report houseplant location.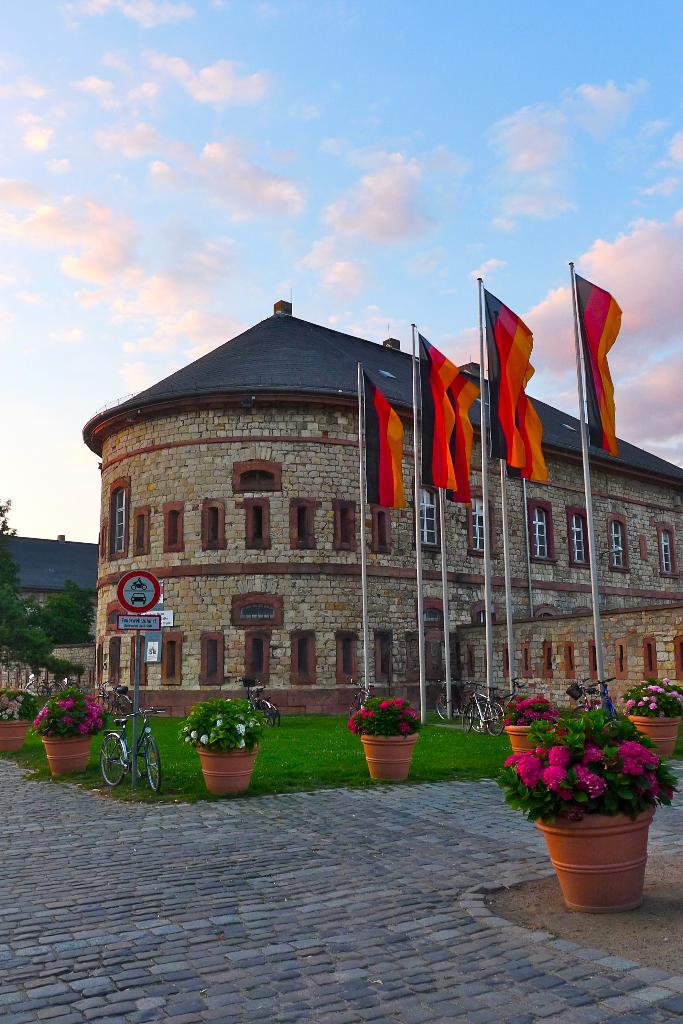
Report: <bbox>344, 685, 425, 783</bbox>.
